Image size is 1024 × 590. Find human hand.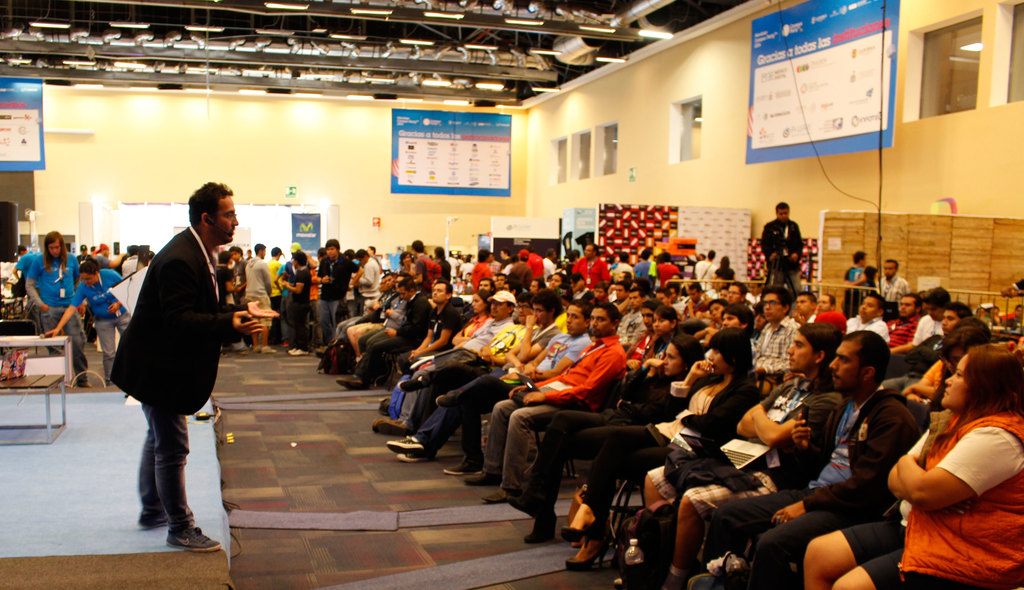
[411, 348, 422, 356].
